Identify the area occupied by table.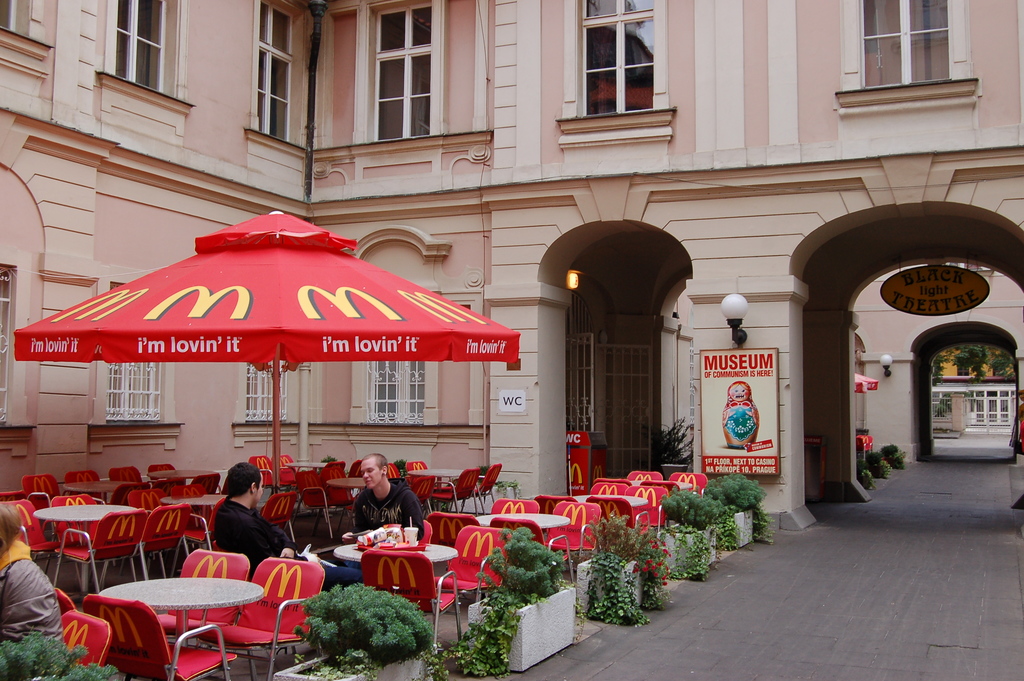
Area: x1=326, y1=472, x2=371, y2=524.
